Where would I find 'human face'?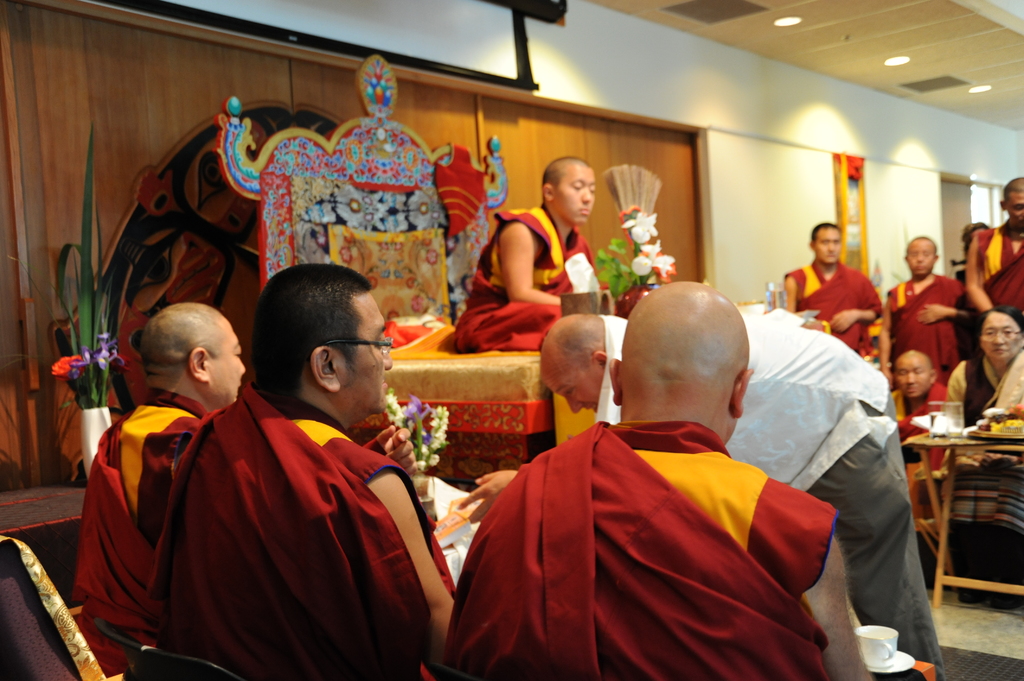
At [898,357,929,398].
